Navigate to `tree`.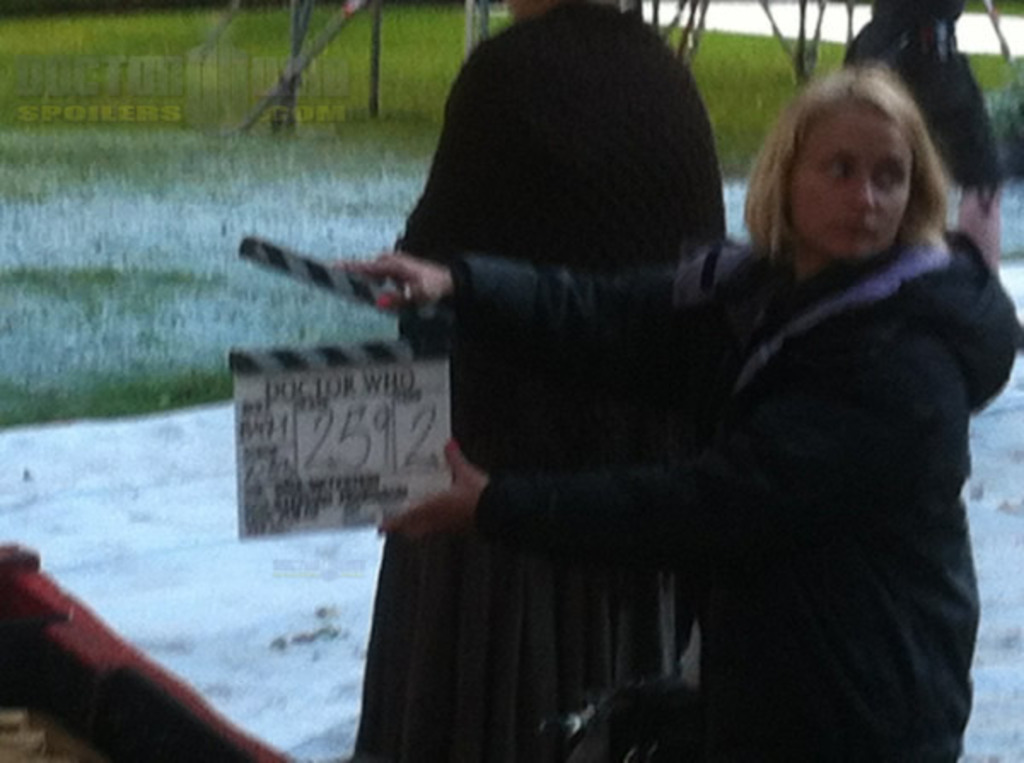
Navigation target: 261, 0, 304, 135.
